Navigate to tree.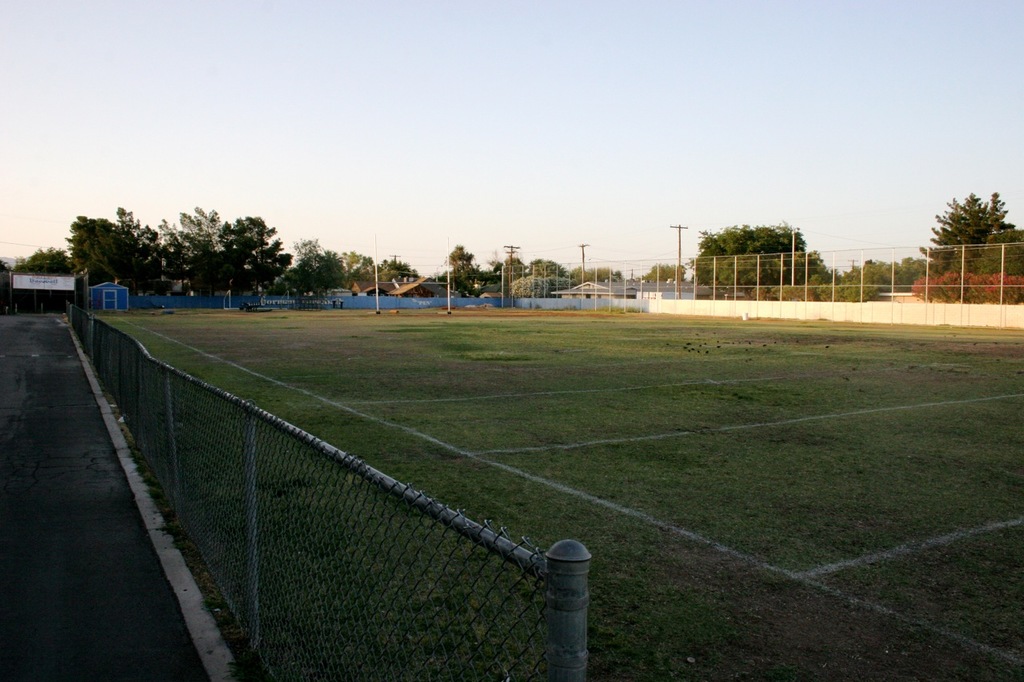
Navigation target: 494 261 529 299.
